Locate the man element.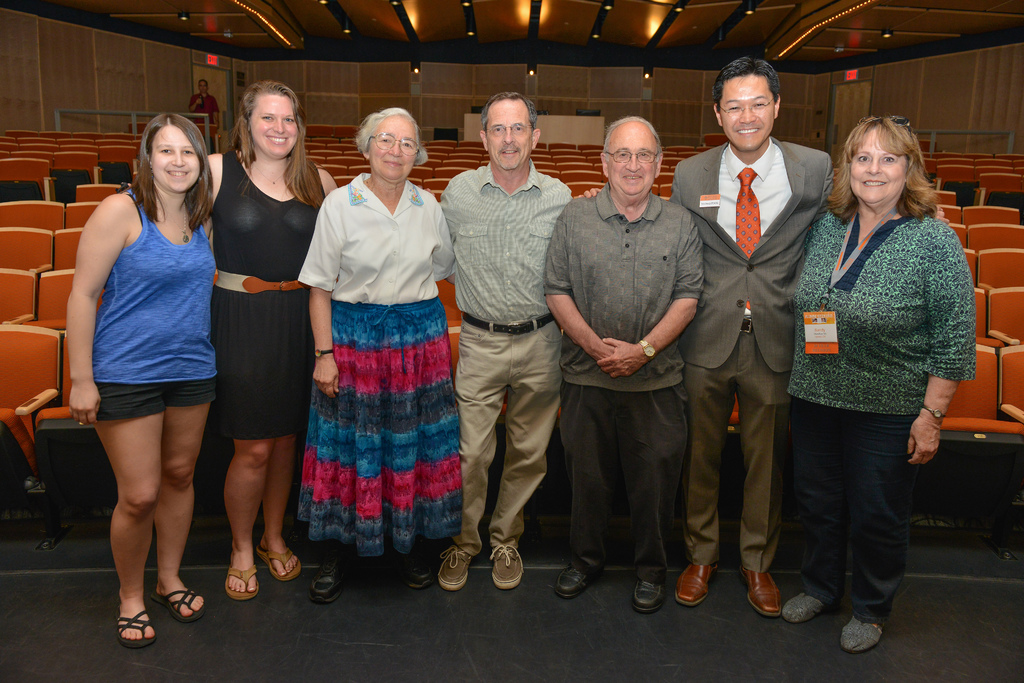
Element bbox: Rect(682, 24, 831, 609).
